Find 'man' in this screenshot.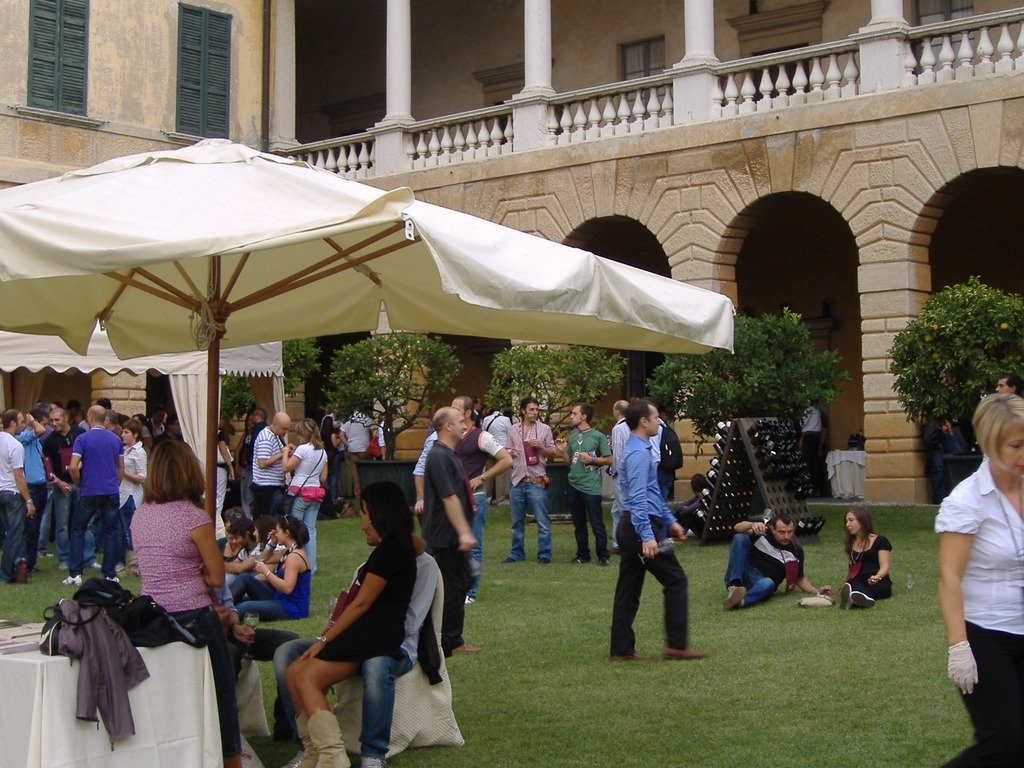
The bounding box for 'man' is (43,407,101,570).
